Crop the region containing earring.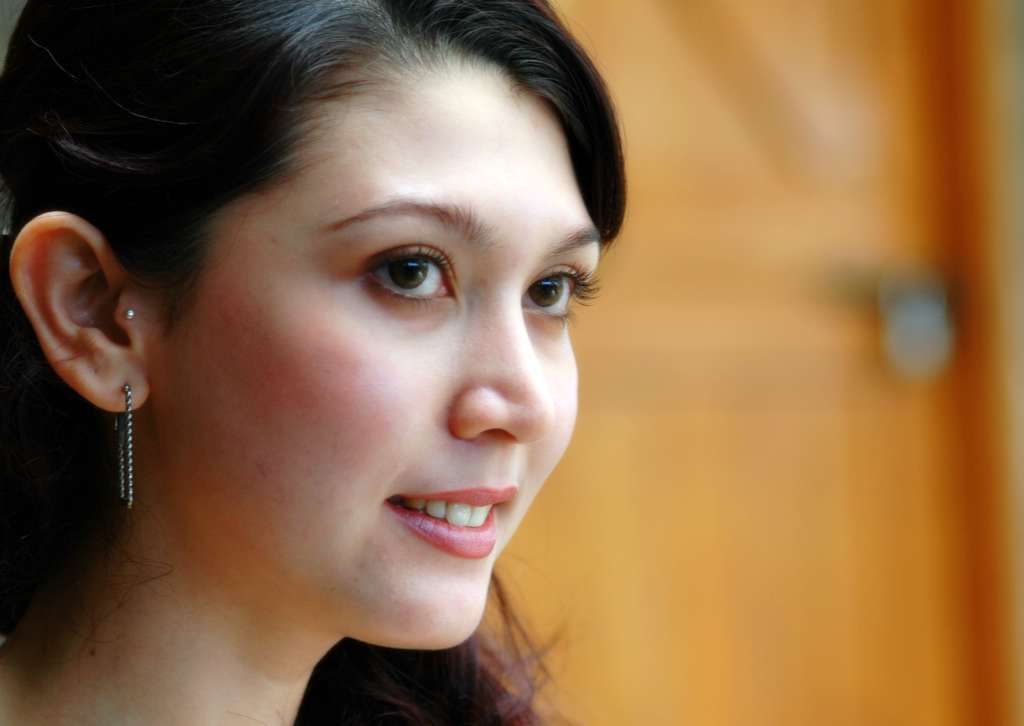
Crop region: [119,376,140,509].
